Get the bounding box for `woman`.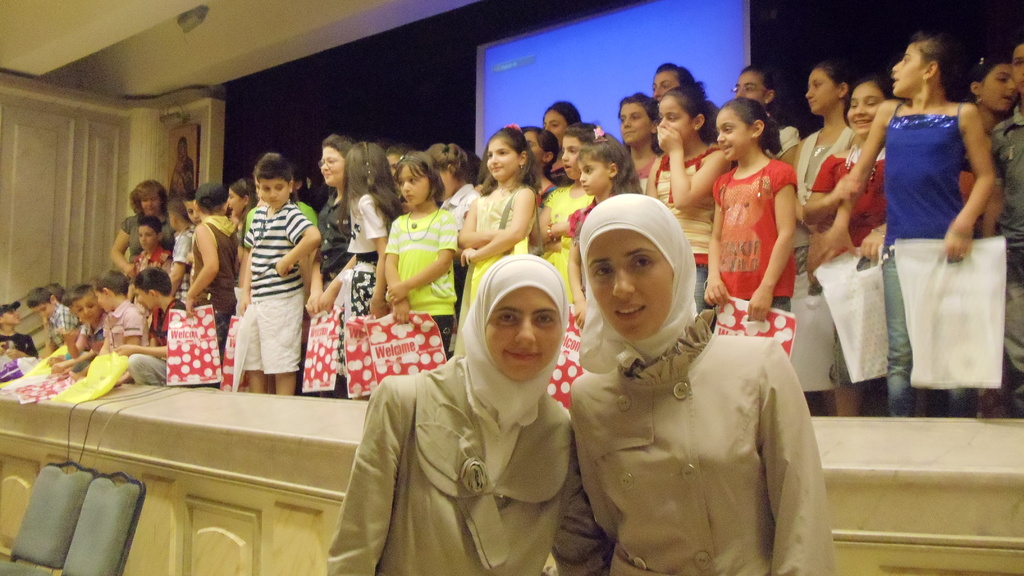
(967,65,1002,118).
